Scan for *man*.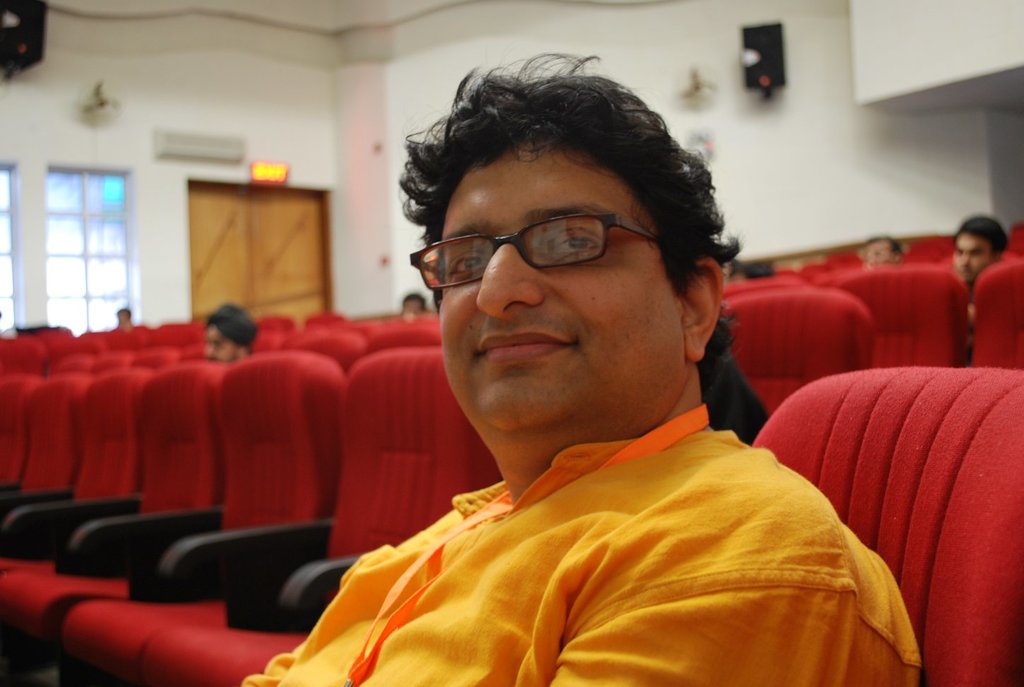
Scan result: x1=400, y1=293, x2=423, y2=316.
